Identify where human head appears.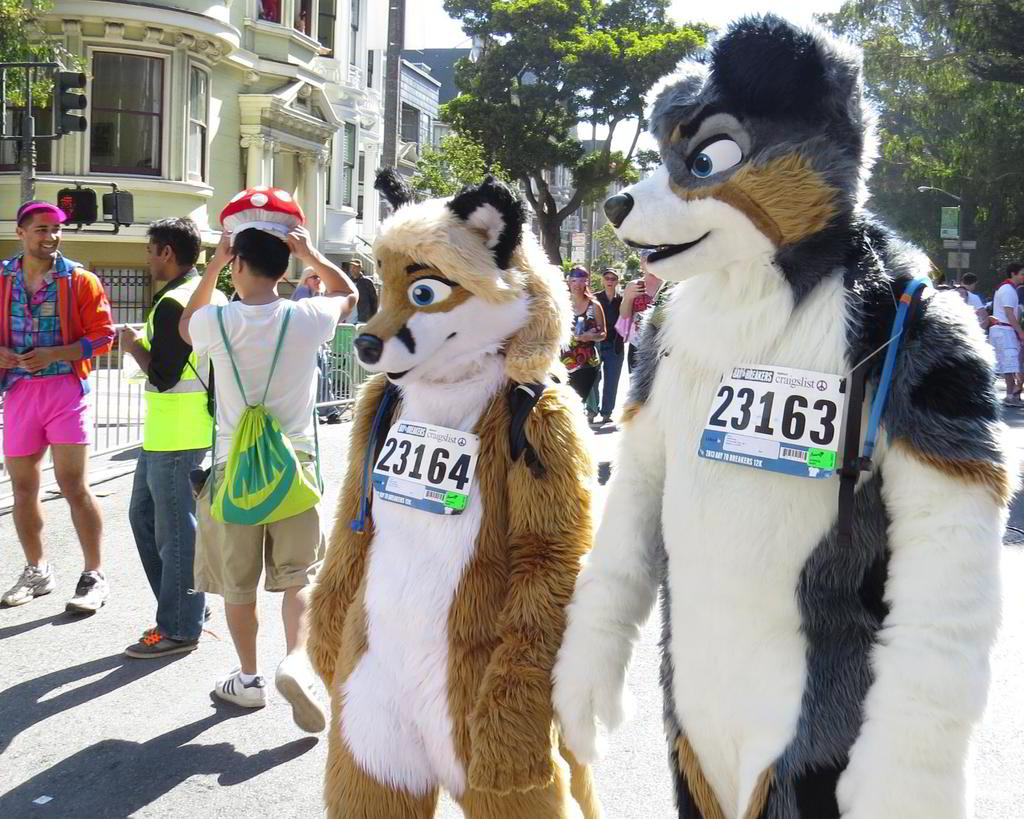
Appears at (567, 271, 588, 297).
